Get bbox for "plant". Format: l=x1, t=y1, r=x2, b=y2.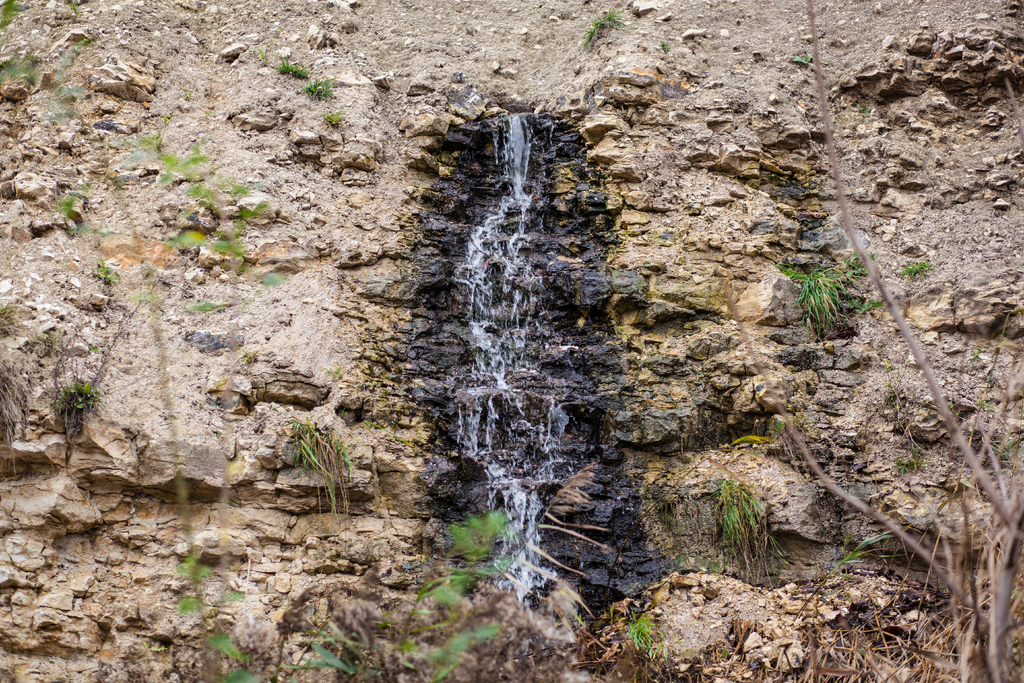
l=968, t=342, r=982, b=363.
